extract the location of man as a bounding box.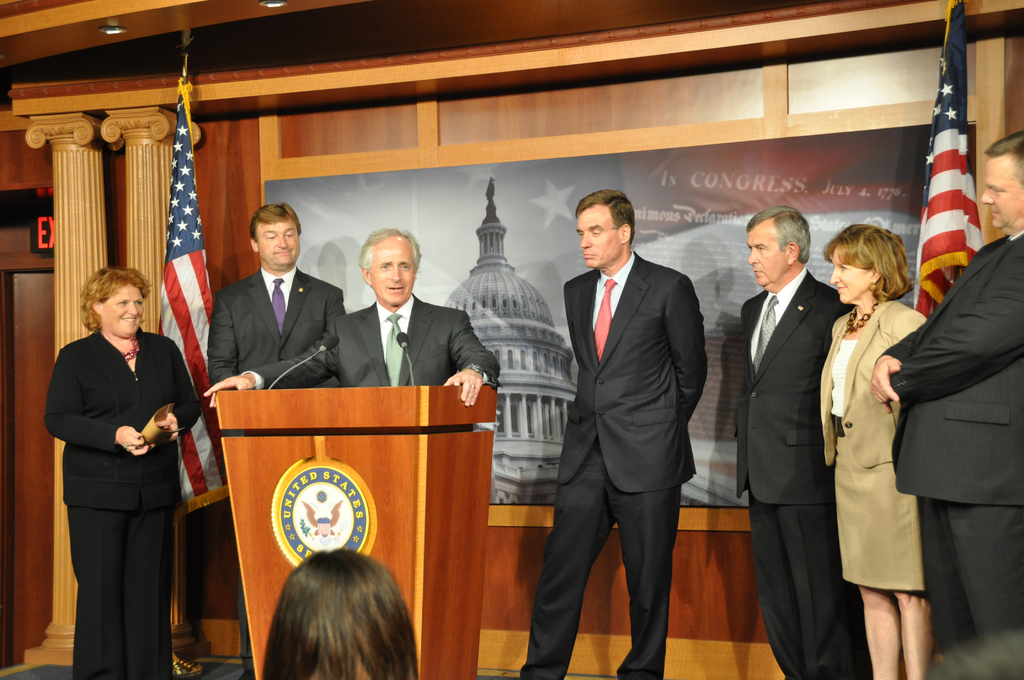
Rect(205, 196, 352, 366).
